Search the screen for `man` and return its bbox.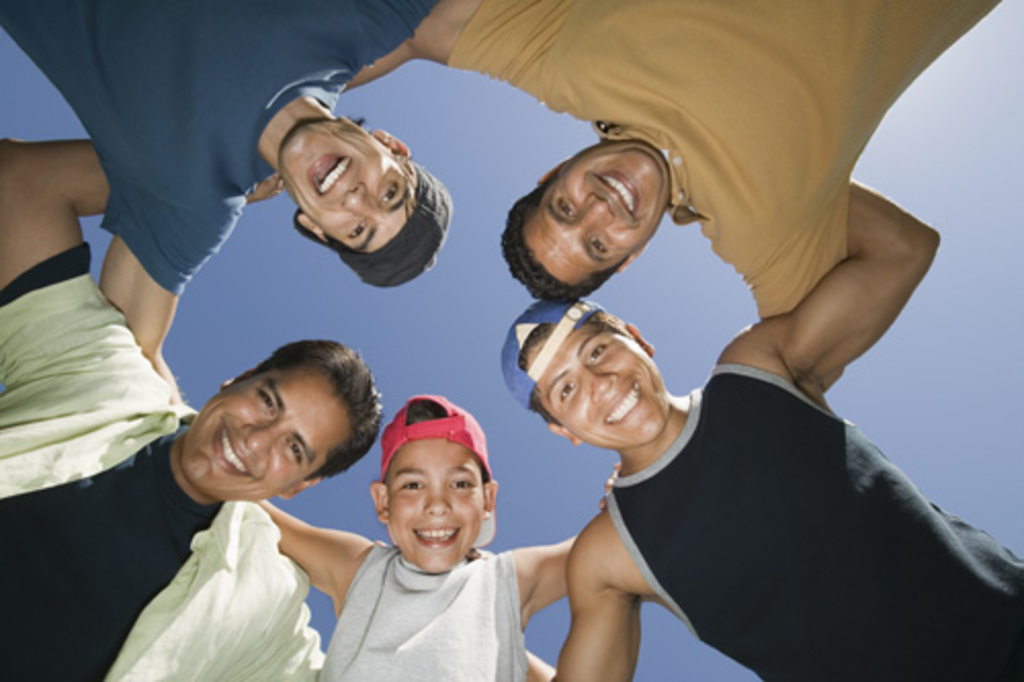
Found: (0,135,385,680).
